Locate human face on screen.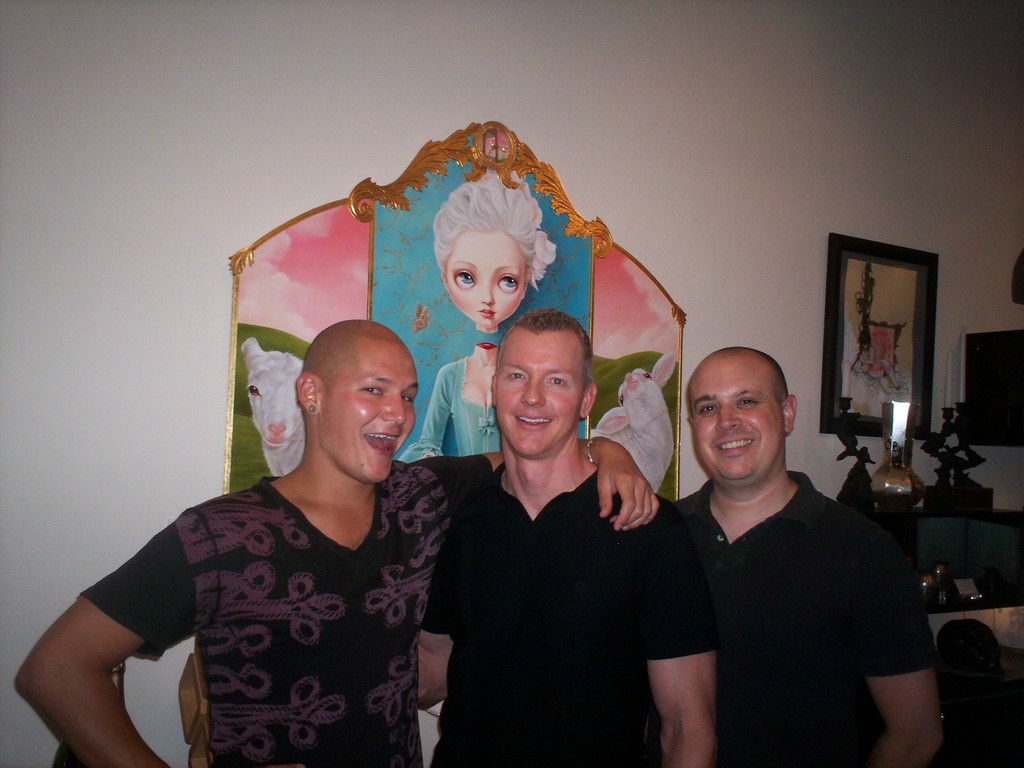
On screen at l=321, t=351, r=416, b=484.
